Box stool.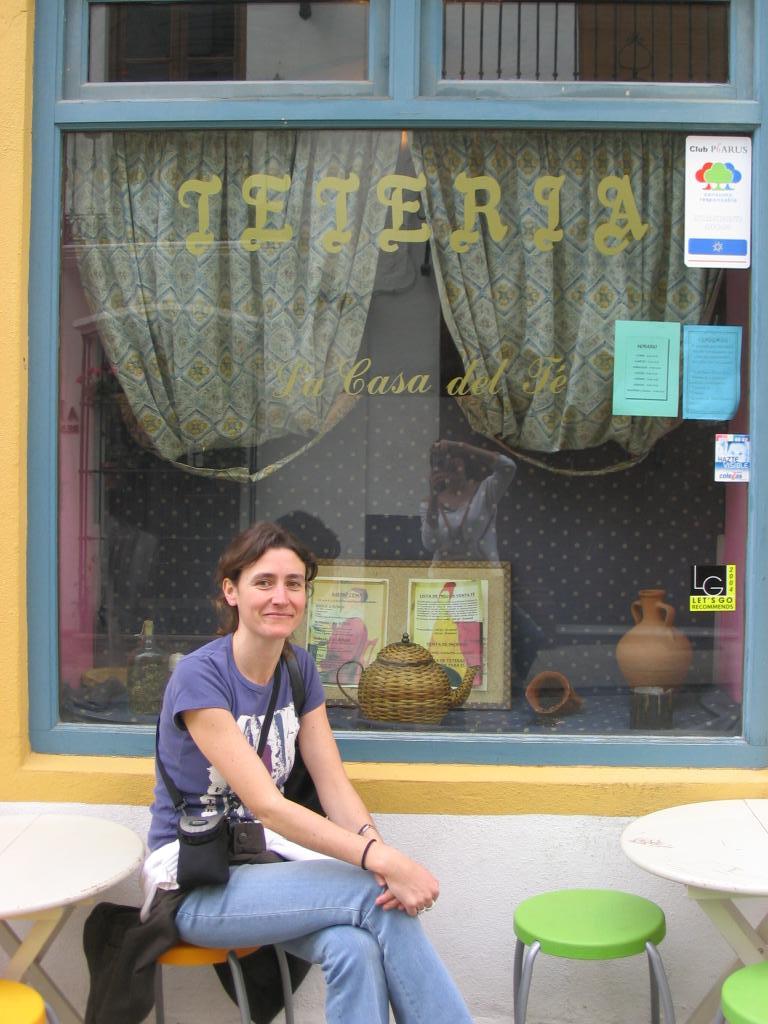
507:880:674:1023.
